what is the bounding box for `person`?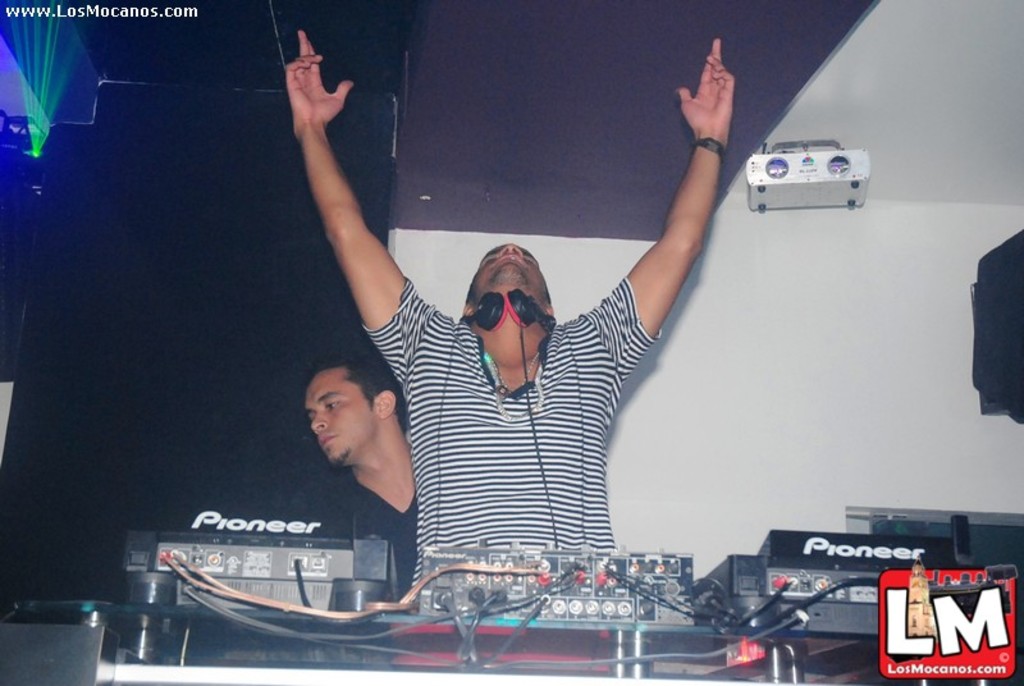
{"x1": 293, "y1": 28, "x2": 741, "y2": 555}.
